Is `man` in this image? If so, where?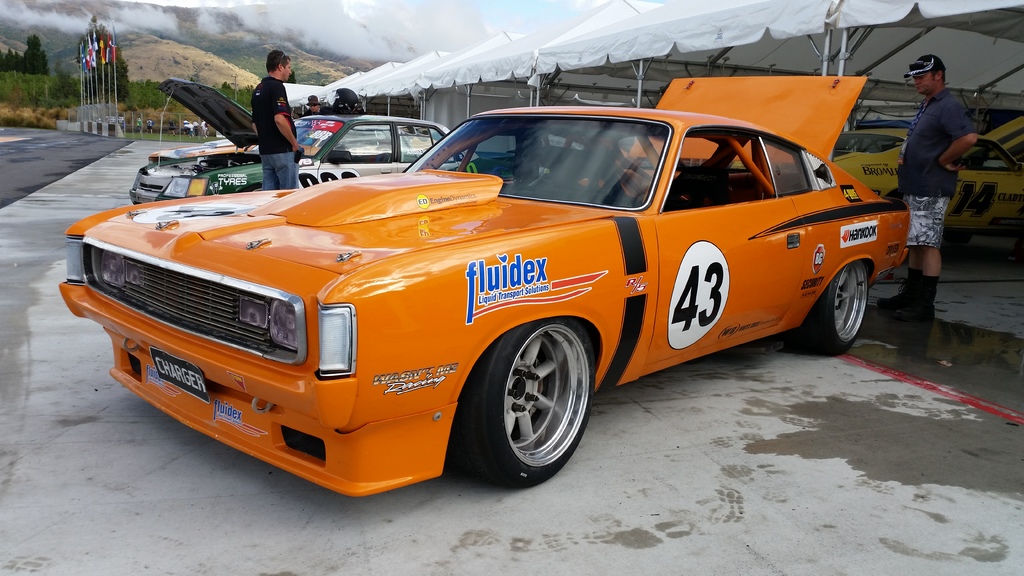
Yes, at [left=231, top=42, right=305, bottom=164].
